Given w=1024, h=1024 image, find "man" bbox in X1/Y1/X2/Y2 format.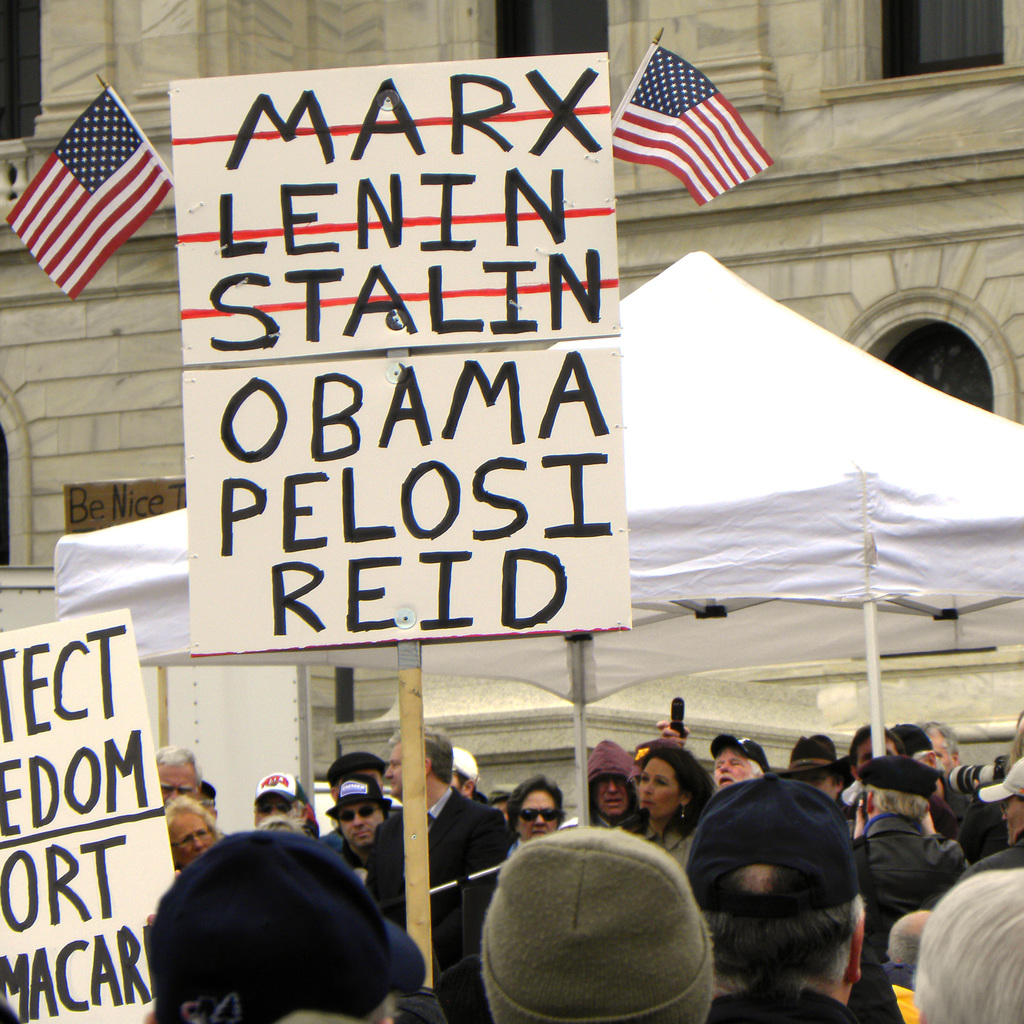
483/826/717/1023.
